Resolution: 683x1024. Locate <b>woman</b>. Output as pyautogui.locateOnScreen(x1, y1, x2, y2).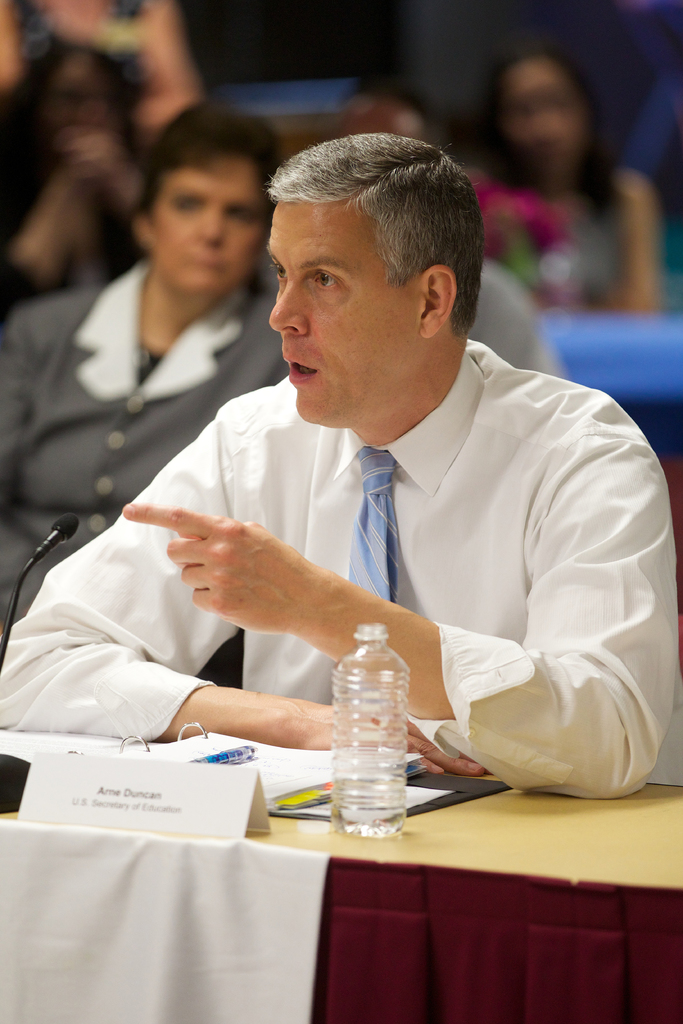
pyautogui.locateOnScreen(477, 45, 662, 323).
